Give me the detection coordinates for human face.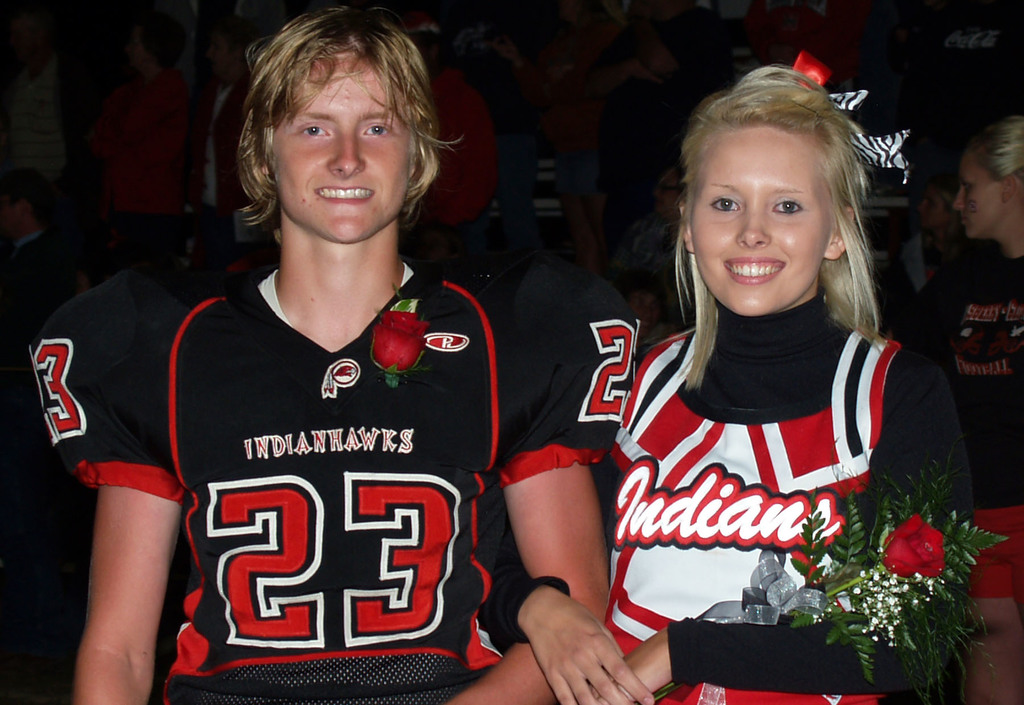
[x1=129, y1=20, x2=147, y2=67].
